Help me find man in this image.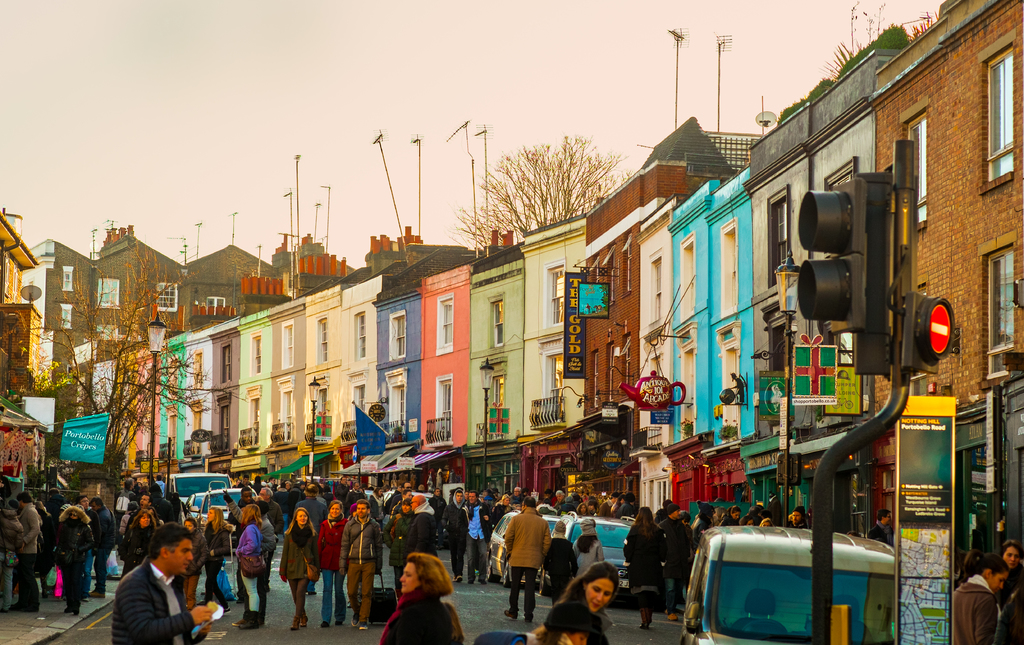
Found it: BBox(92, 497, 116, 601).
